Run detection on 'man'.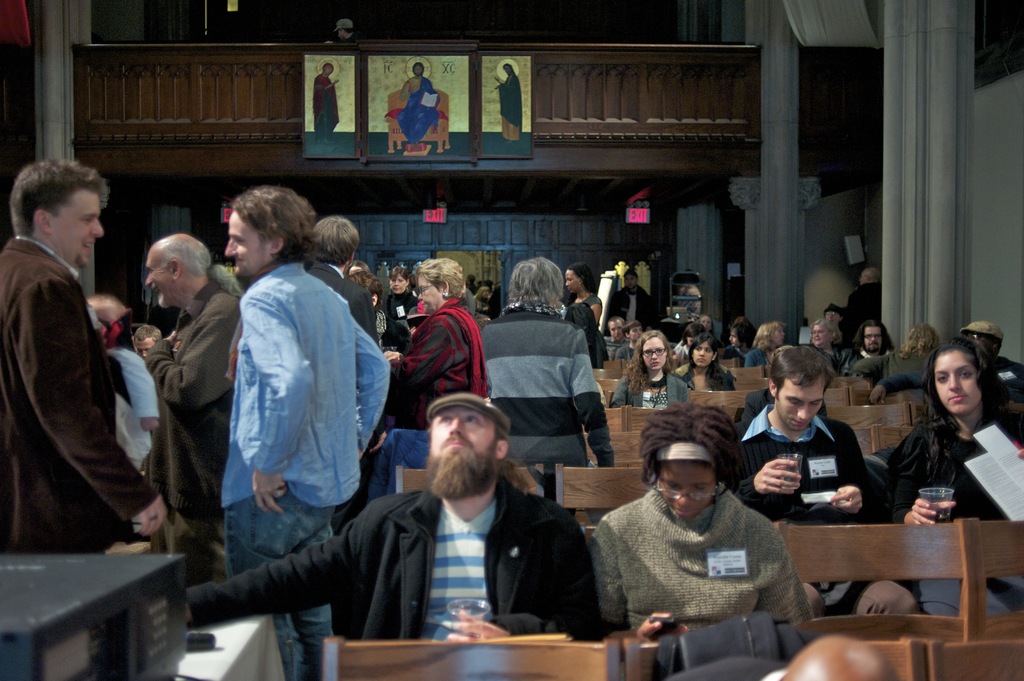
Result: 730:346:911:617.
